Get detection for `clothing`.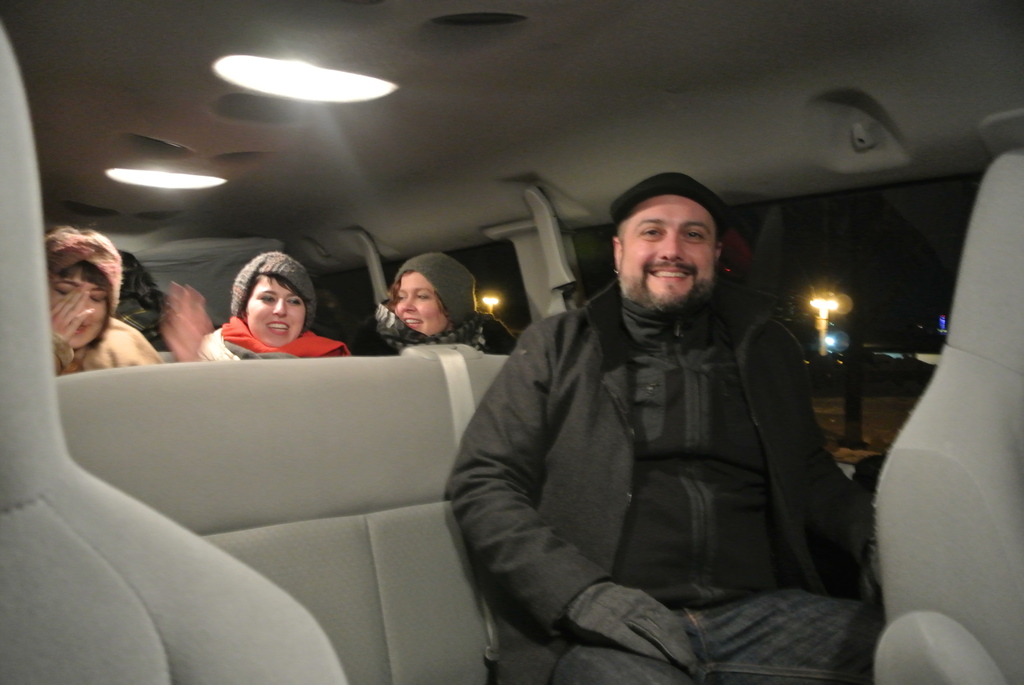
Detection: bbox=(58, 320, 164, 377).
